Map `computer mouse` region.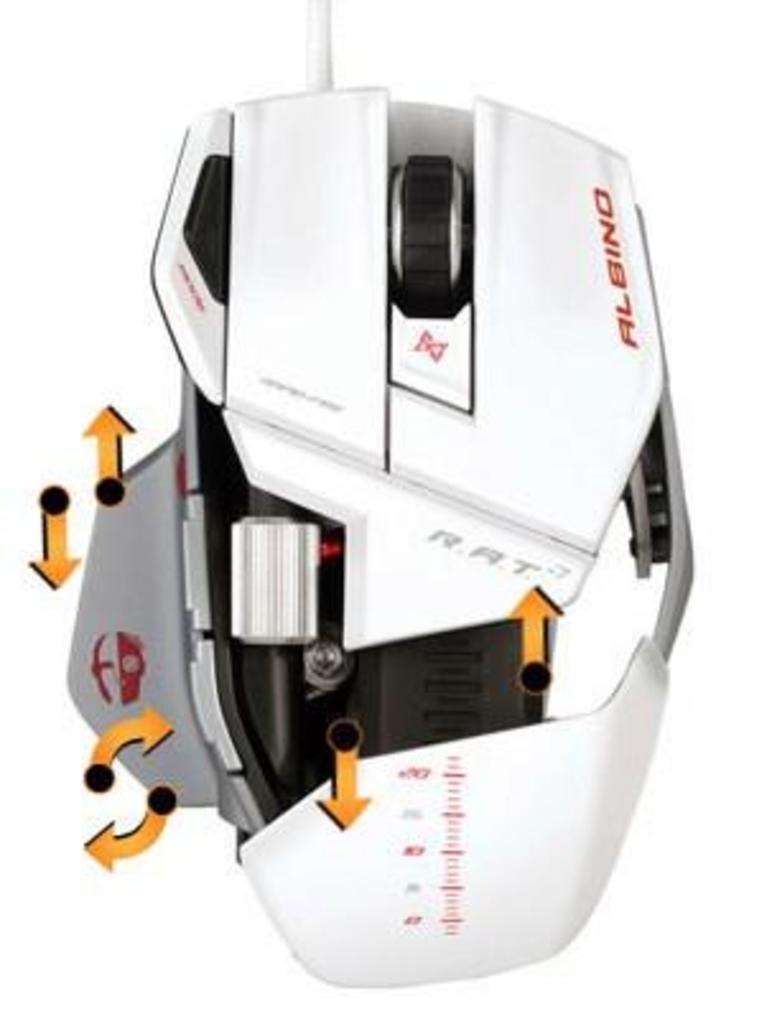
Mapped to [x1=56, y1=76, x2=703, y2=988].
